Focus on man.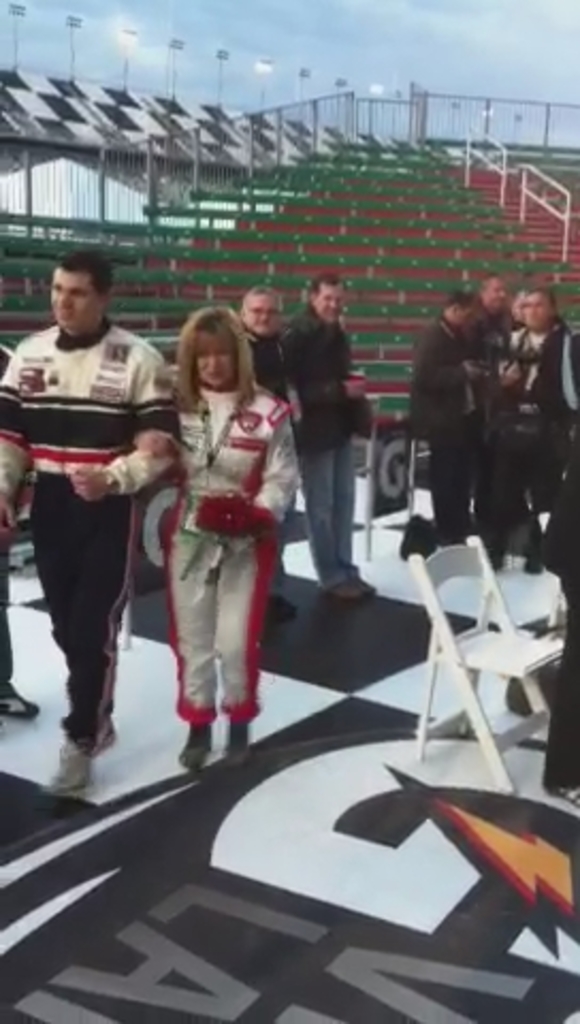
Focused at BBox(15, 245, 188, 766).
